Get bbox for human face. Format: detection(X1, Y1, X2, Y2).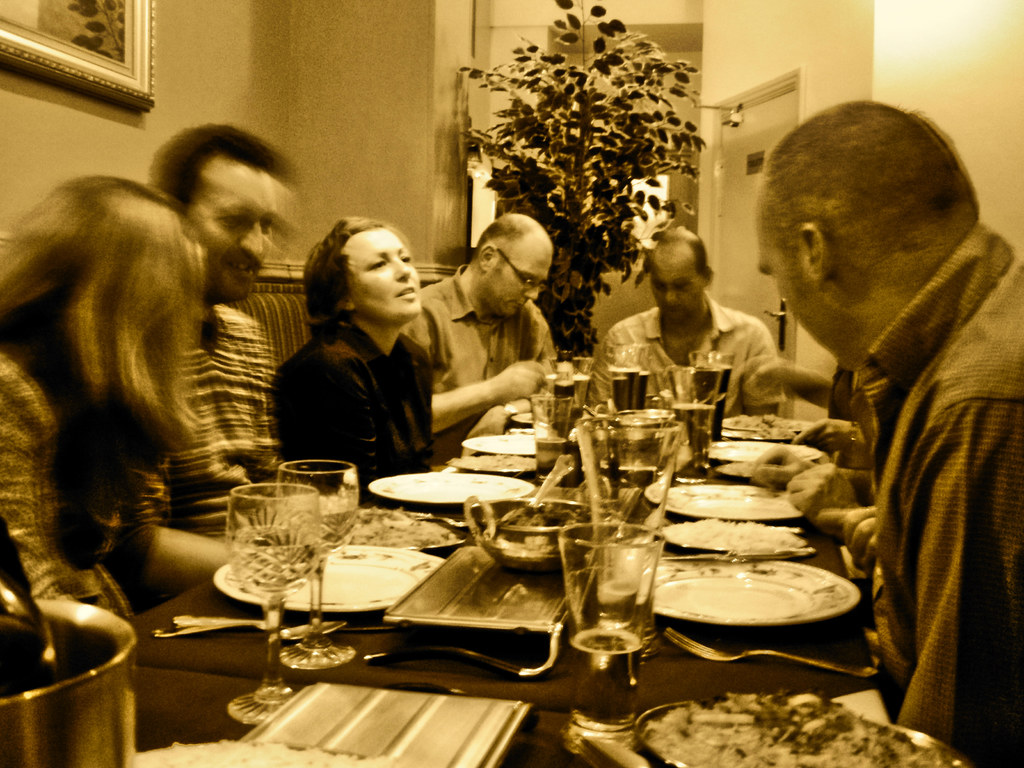
detection(648, 257, 700, 322).
